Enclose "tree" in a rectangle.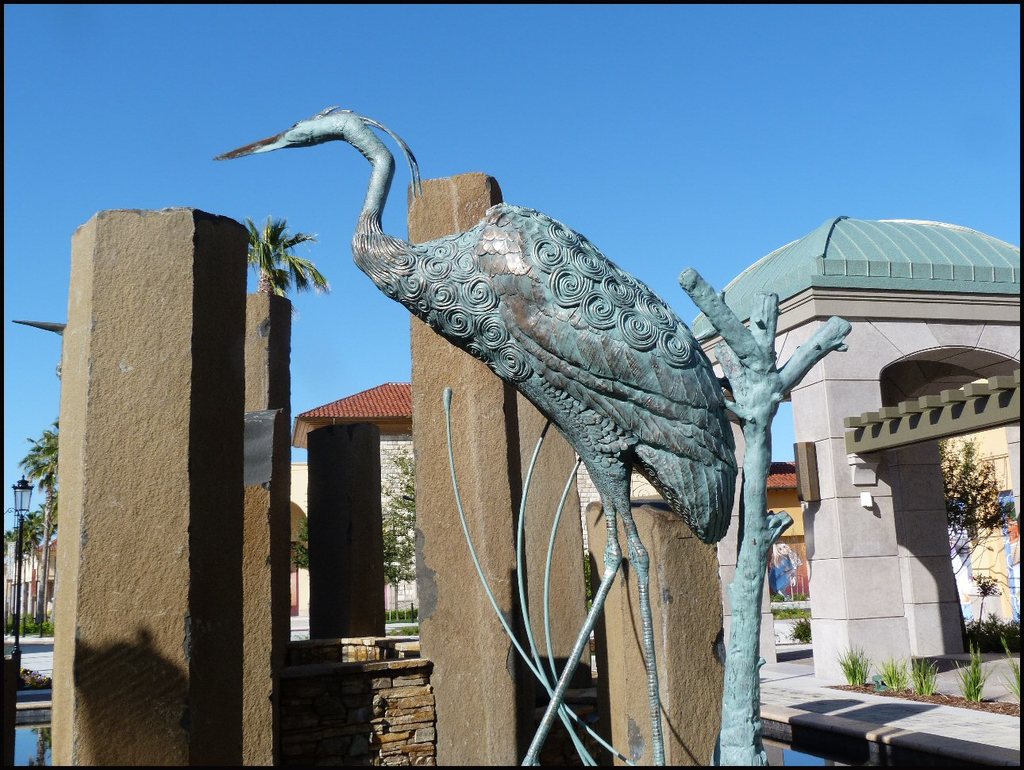
bbox(377, 440, 420, 623).
